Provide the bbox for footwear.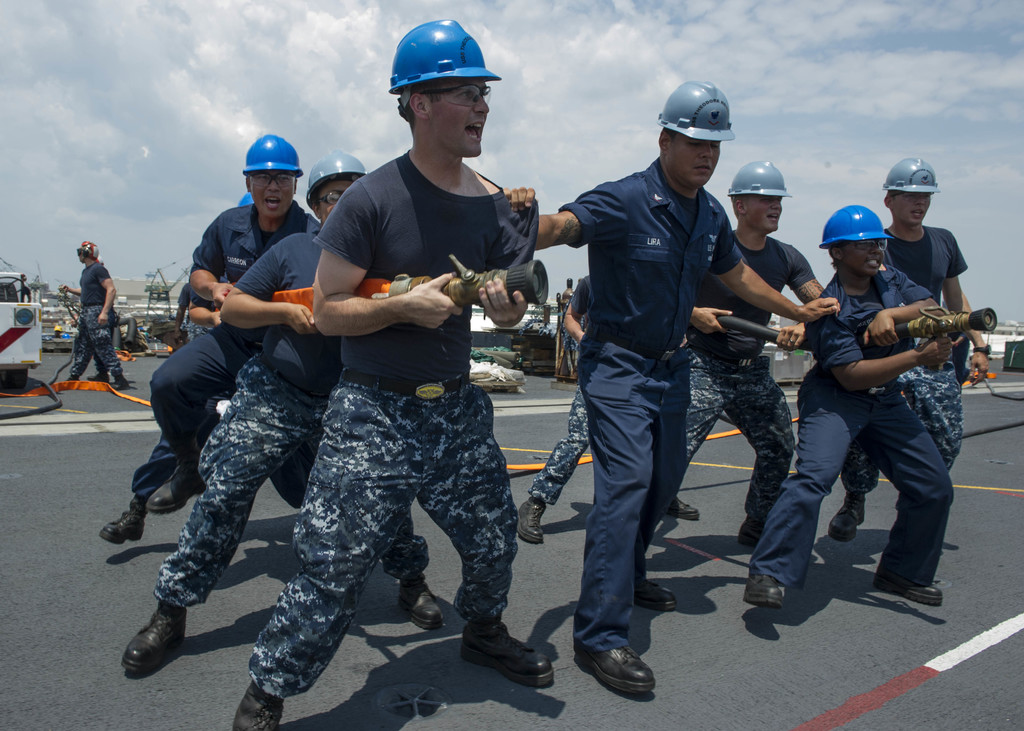
99, 499, 144, 542.
